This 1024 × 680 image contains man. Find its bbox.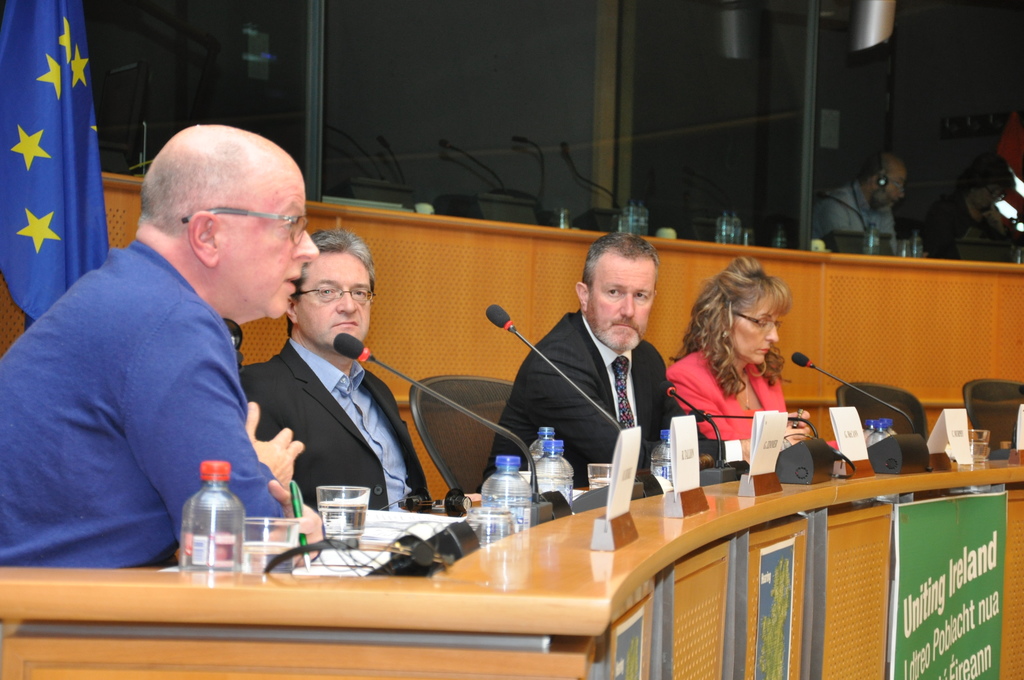
pyautogui.locateOnScreen(803, 154, 902, 253).
